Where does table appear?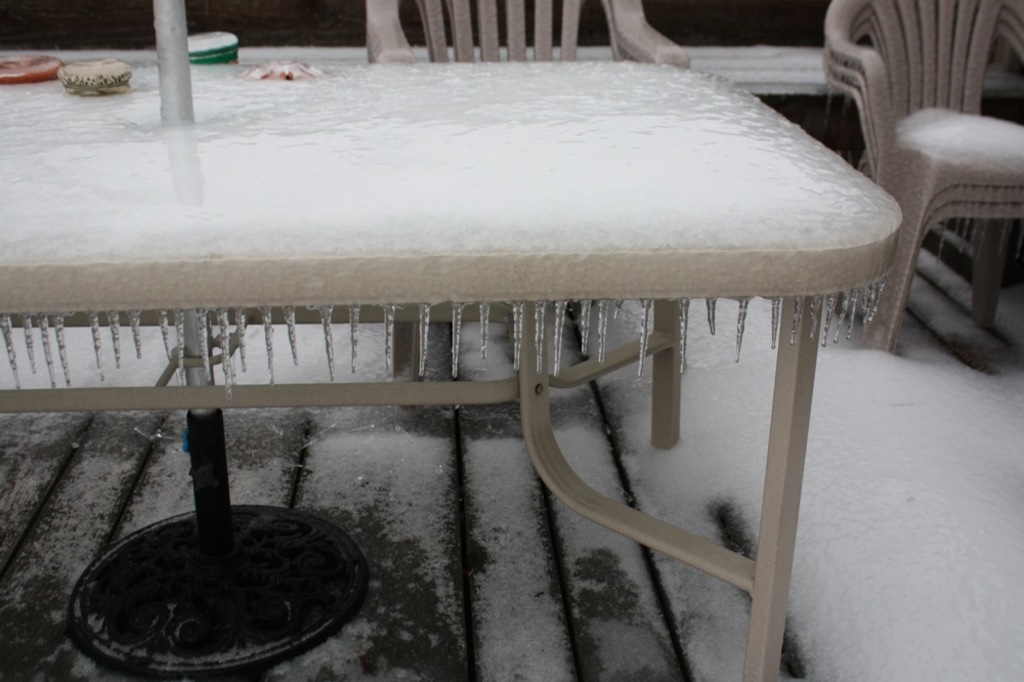
Appears at [2, 67, 899, 681].
